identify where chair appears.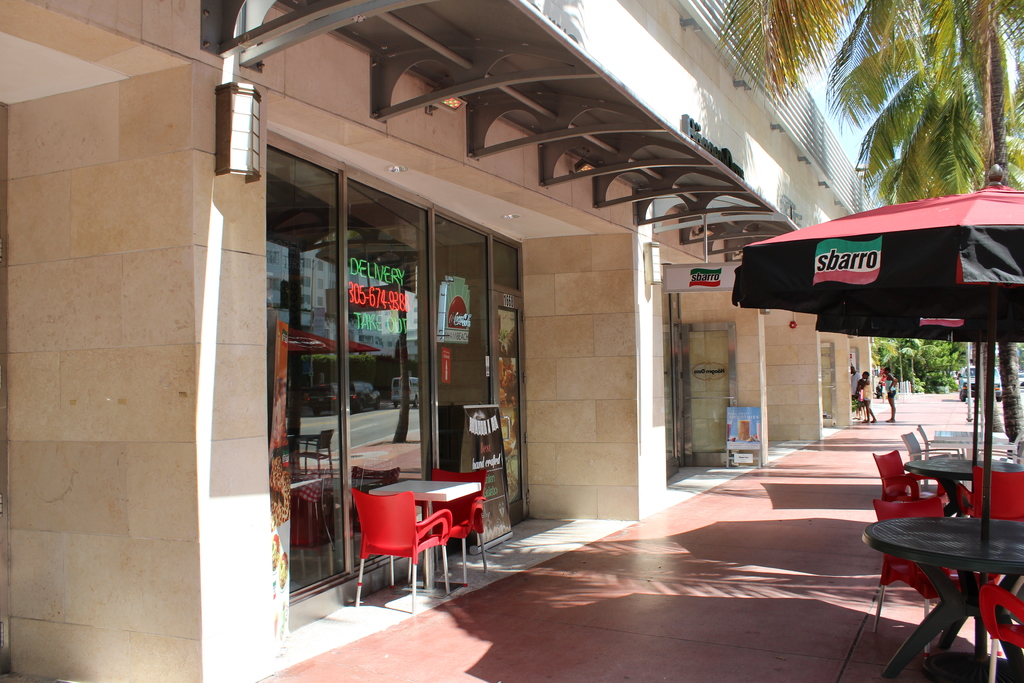
Appears at crop(955, 462, 1023, 526).
